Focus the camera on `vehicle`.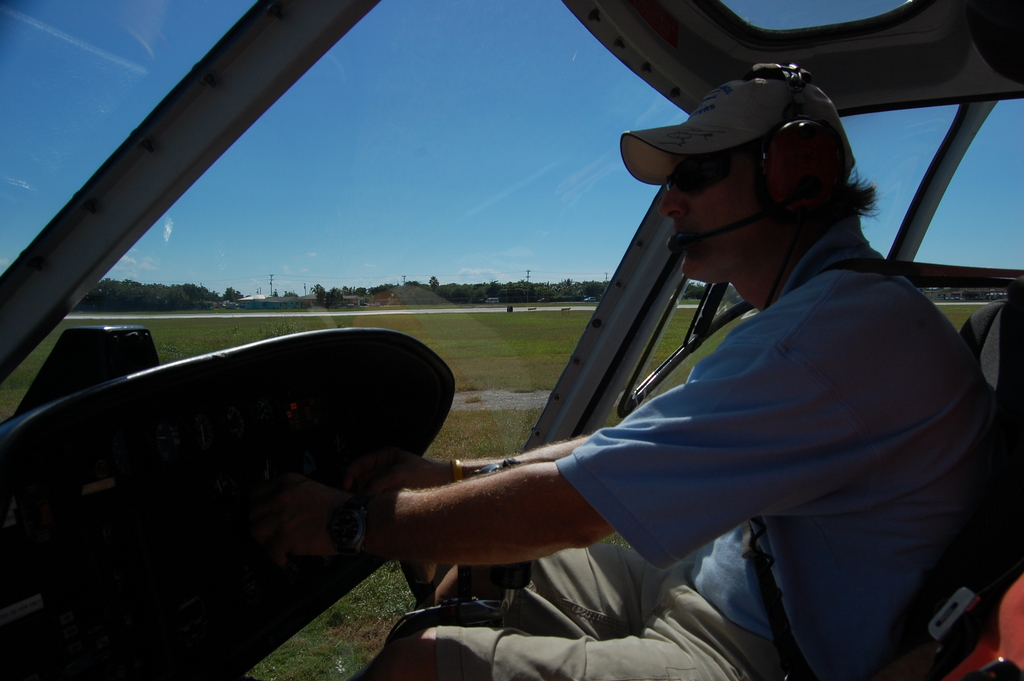
Focus region: 0 0 1023 680.
